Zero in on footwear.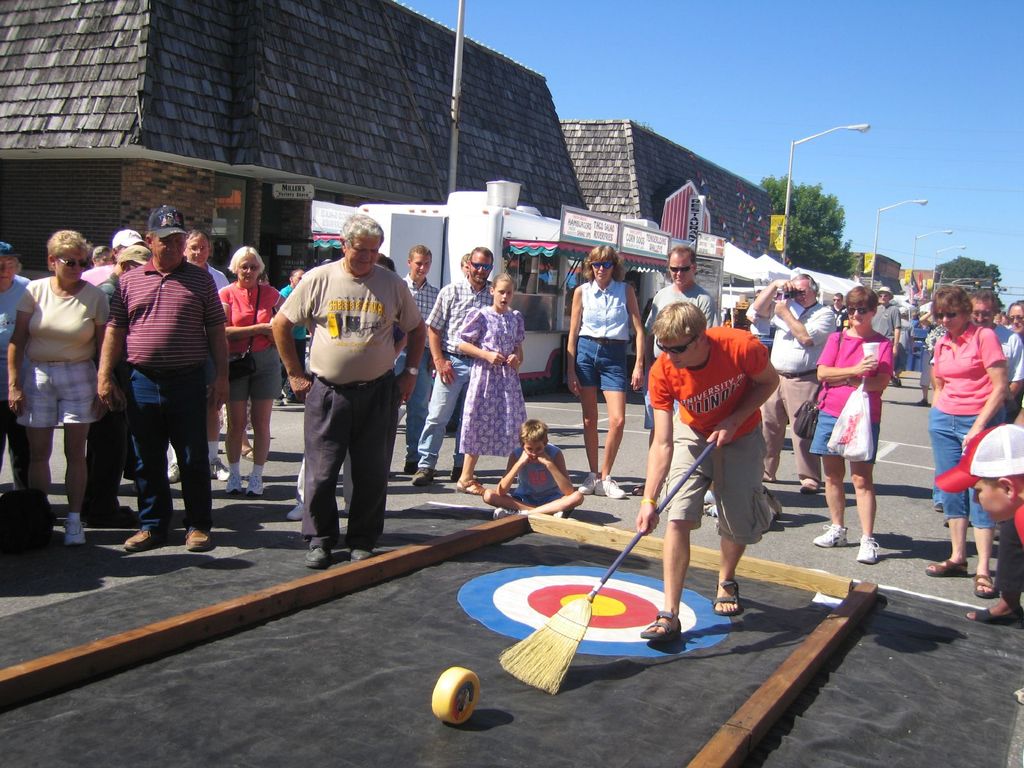
Zeroed in: bbox=[490, 506, 516, 522].
